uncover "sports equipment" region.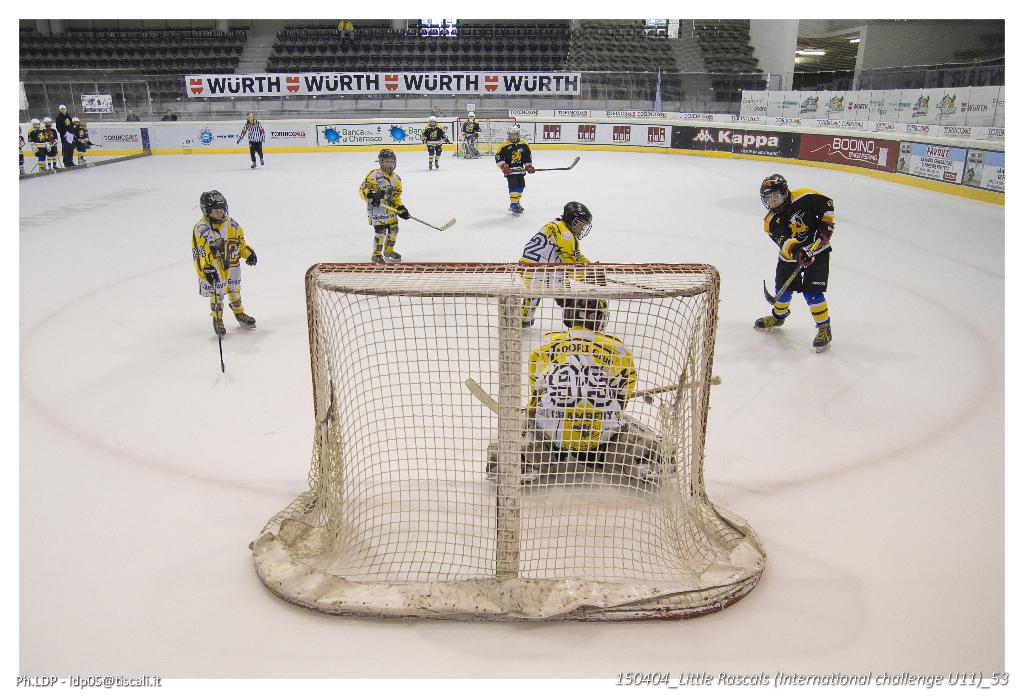
Uncovered: box=[370, 191, 383, 206].
